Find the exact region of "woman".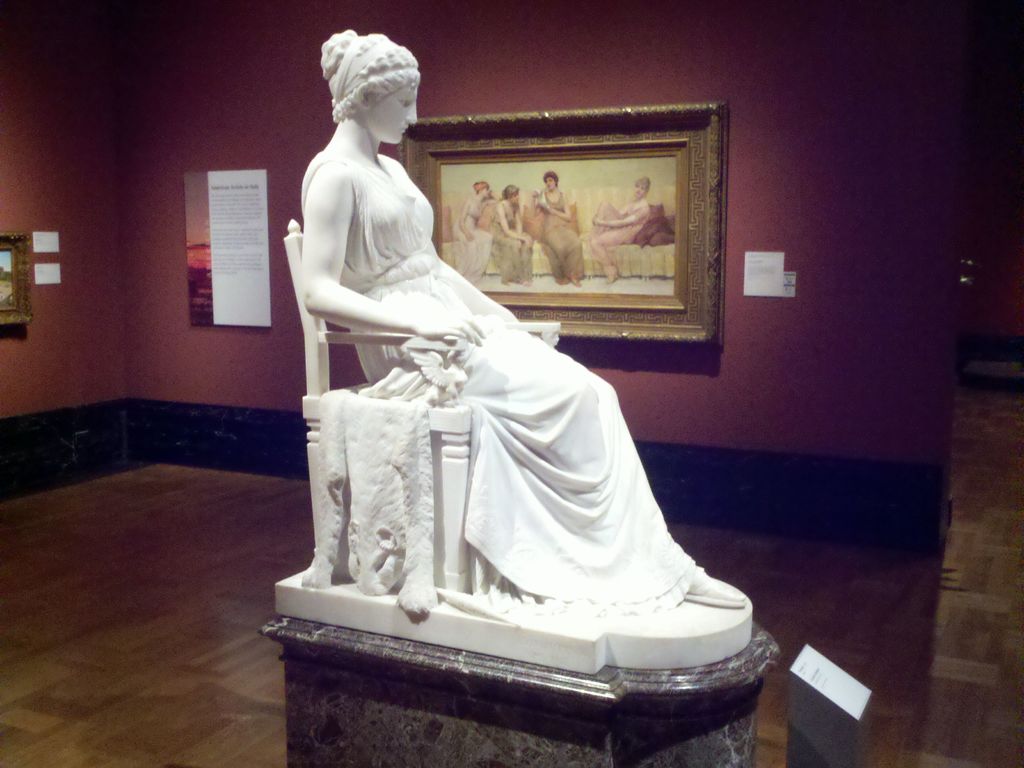
Exact region: [x1=584, y1=176, x2=650, y2=282].
